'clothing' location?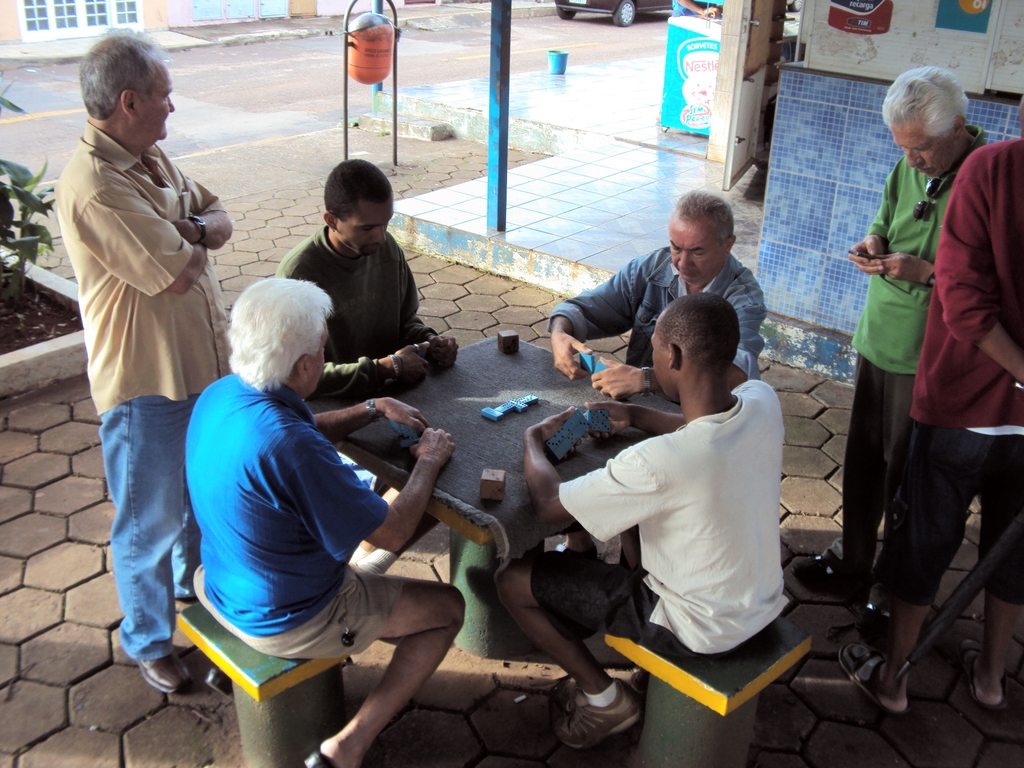
529 380 795 646
